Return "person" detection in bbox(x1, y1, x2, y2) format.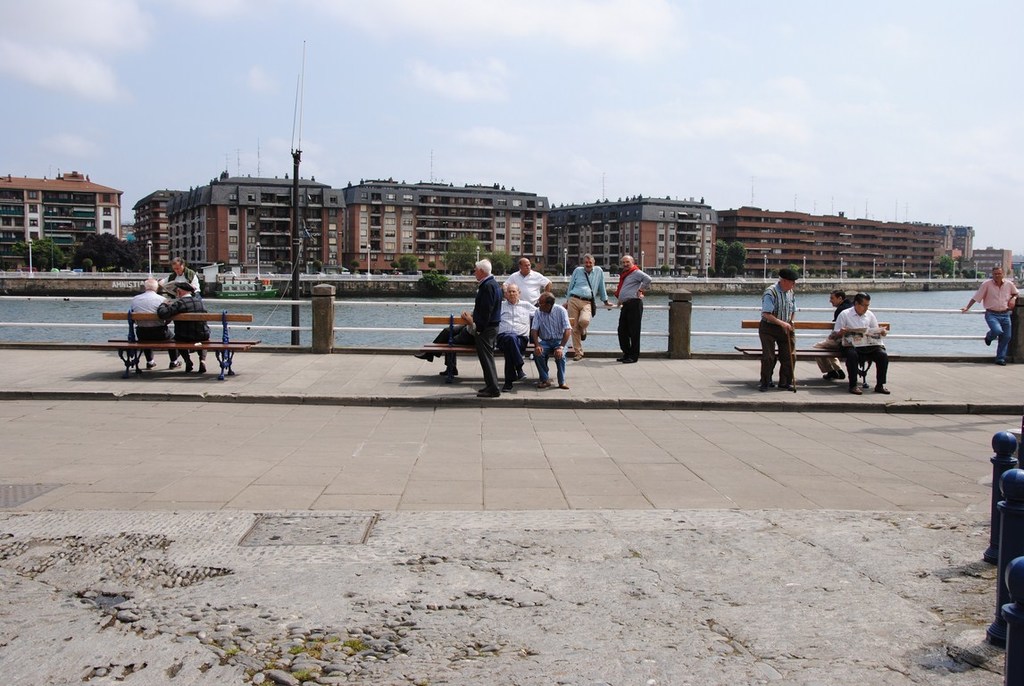
bbox(165, 257, 207, 353).
